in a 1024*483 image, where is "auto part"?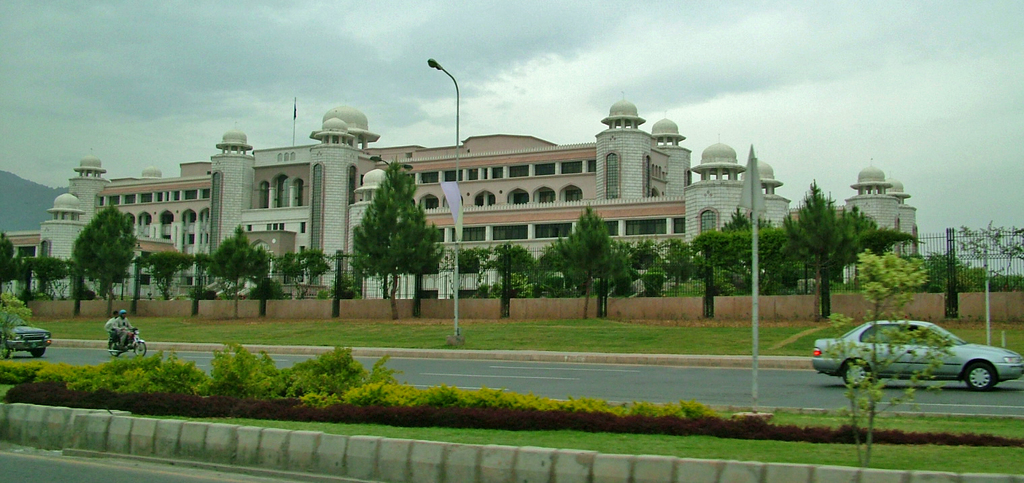
crop(804, 313, 1023, 390).
